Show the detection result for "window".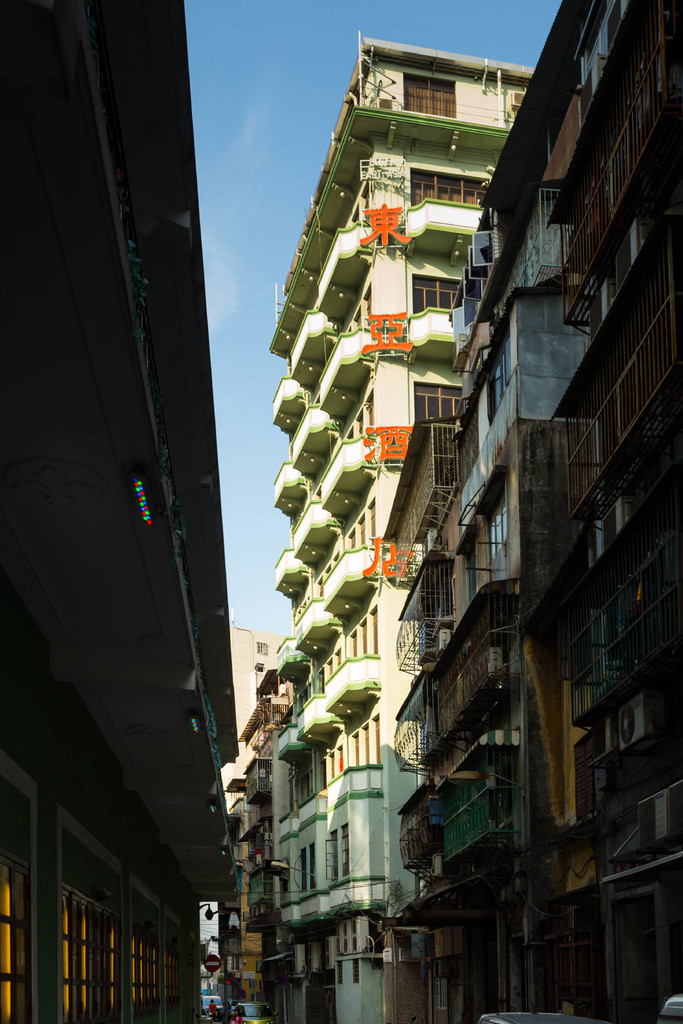
Rect(339, 918, 363, 955).
